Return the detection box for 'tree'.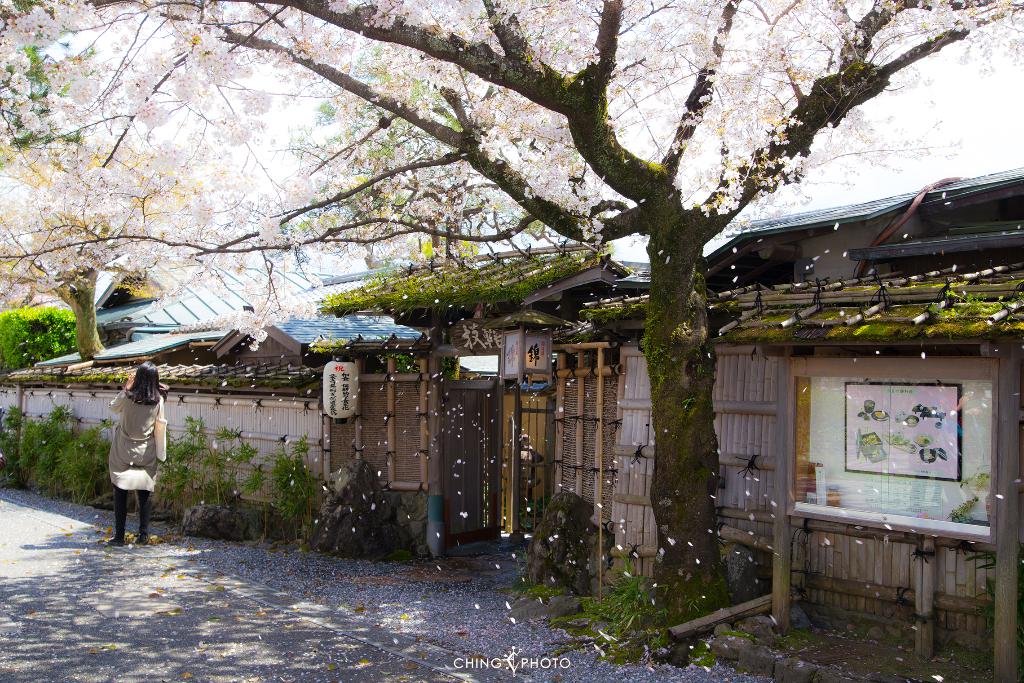
bbox(0, 0, 325, 361).
